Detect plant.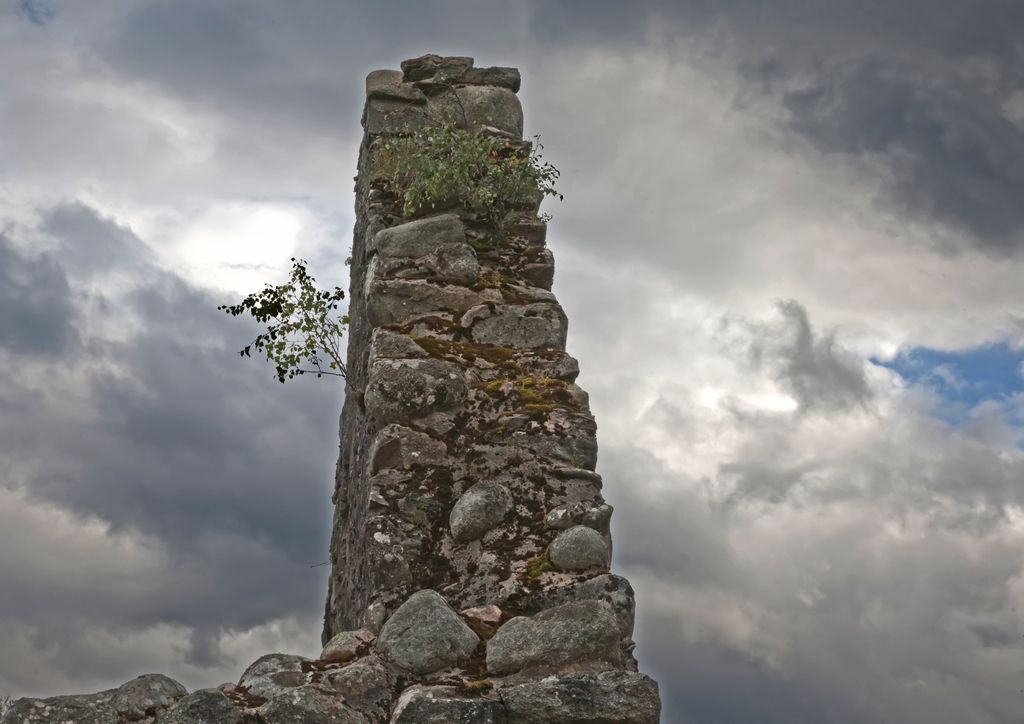
Detected at {"left": 399, "top": 112, "right": 564, "bottom": 236}.
